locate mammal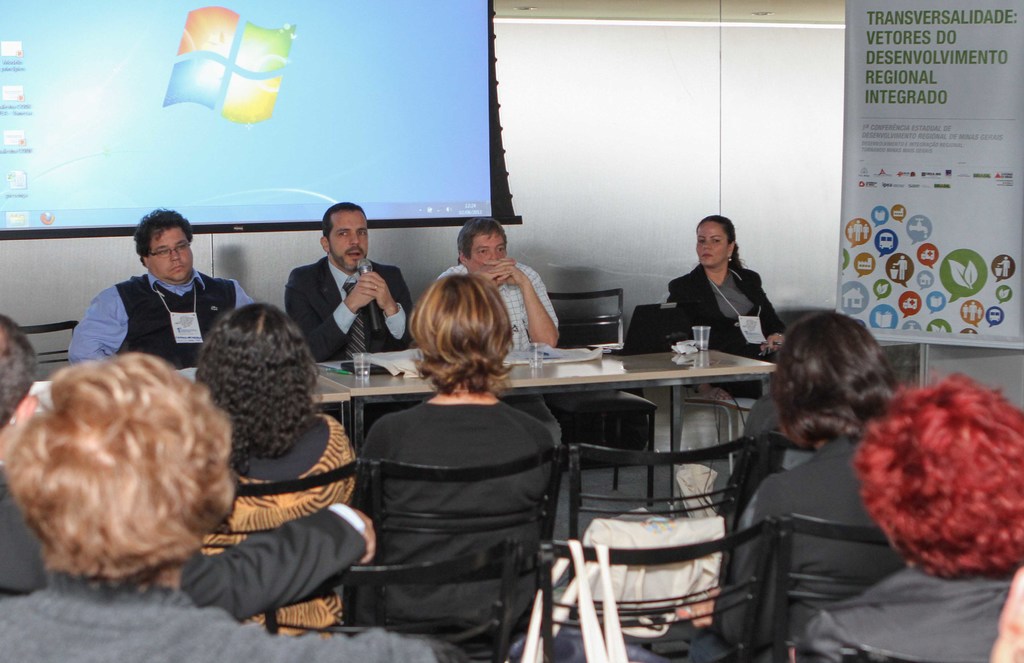
285/196/416/365
